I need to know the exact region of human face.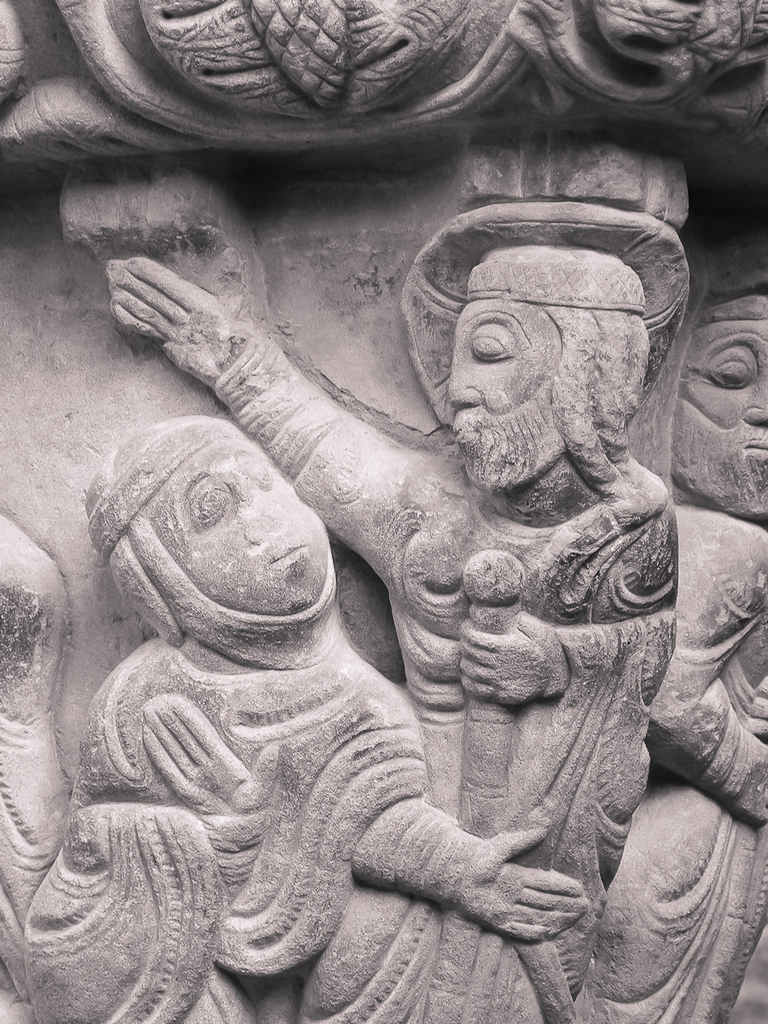
Region: (677,322,767,459).
